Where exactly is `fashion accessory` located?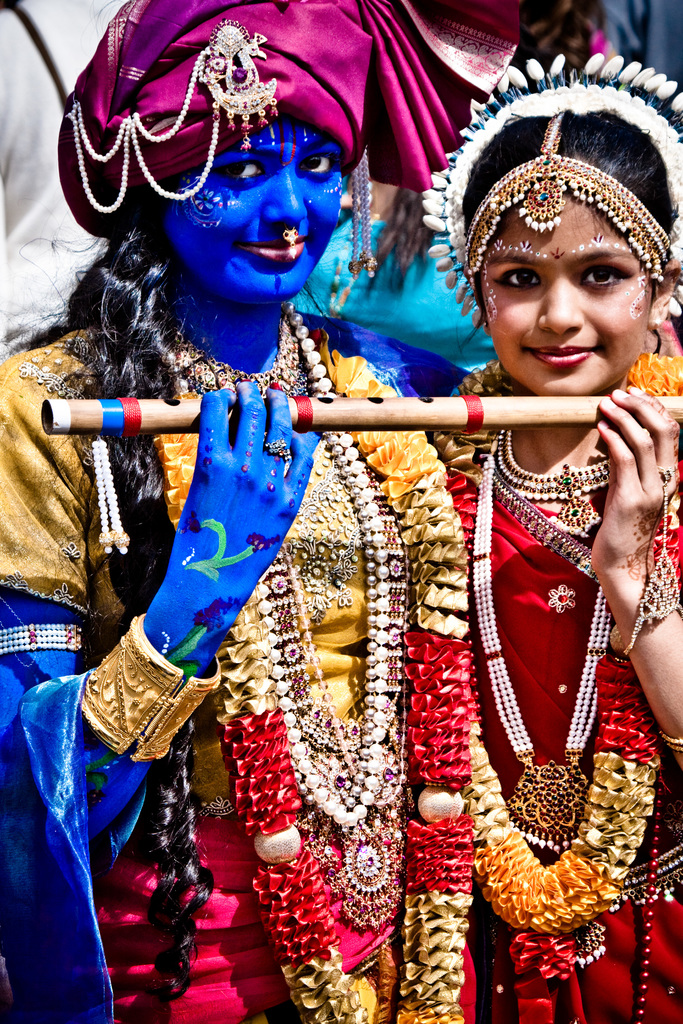
Its bounding box is [left=281, top=225, right=300, bottom=249].
